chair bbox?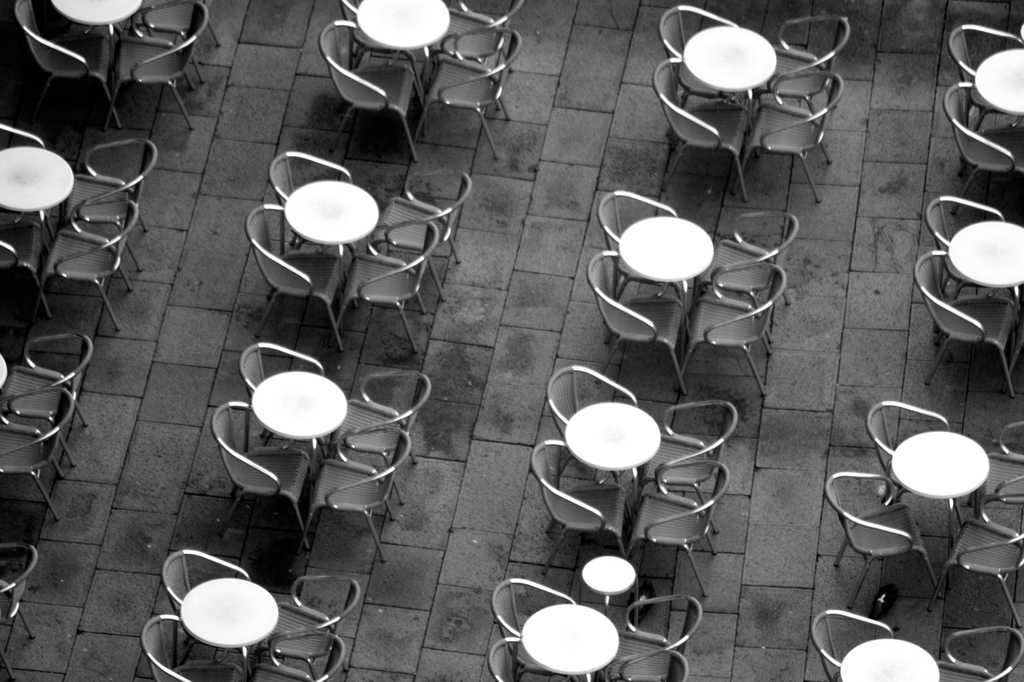
crop(929, 621, 1023, 681)
